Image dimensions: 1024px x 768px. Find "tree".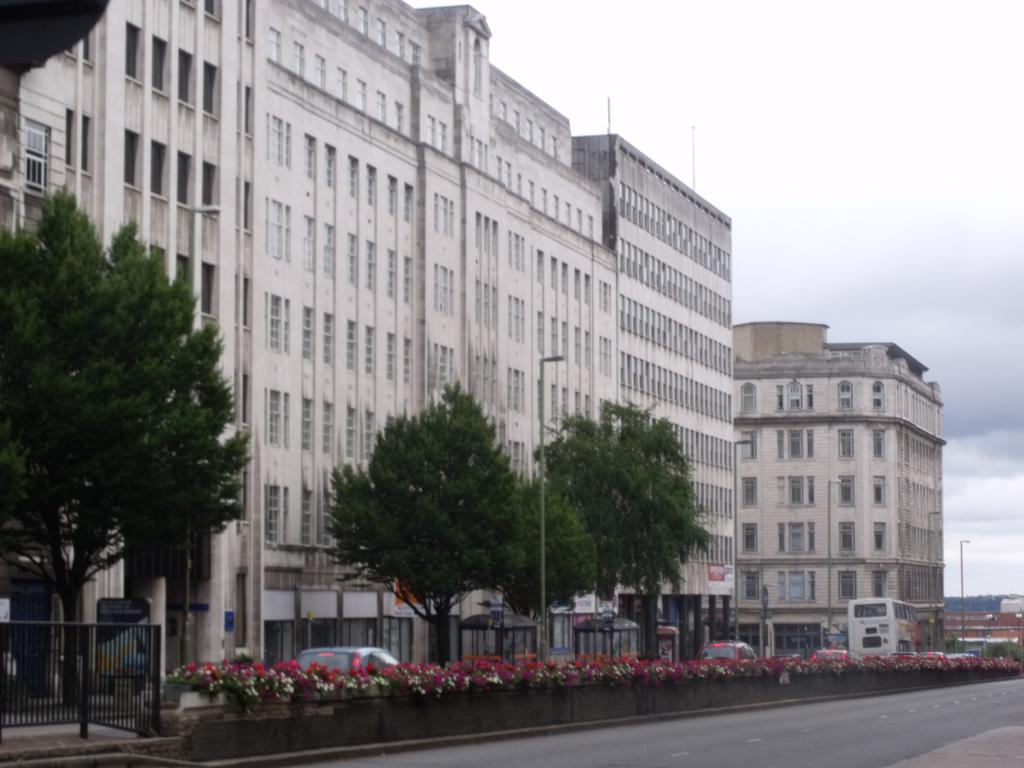
[490,477,599,626].
